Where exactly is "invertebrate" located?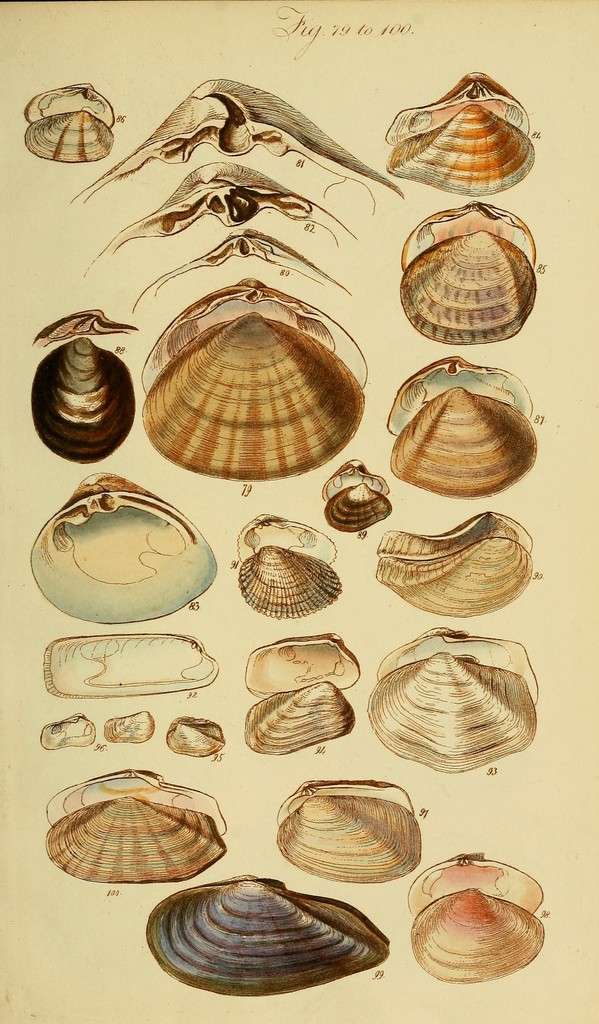
Its bounding box is rect(385, 71, 540, 197).
